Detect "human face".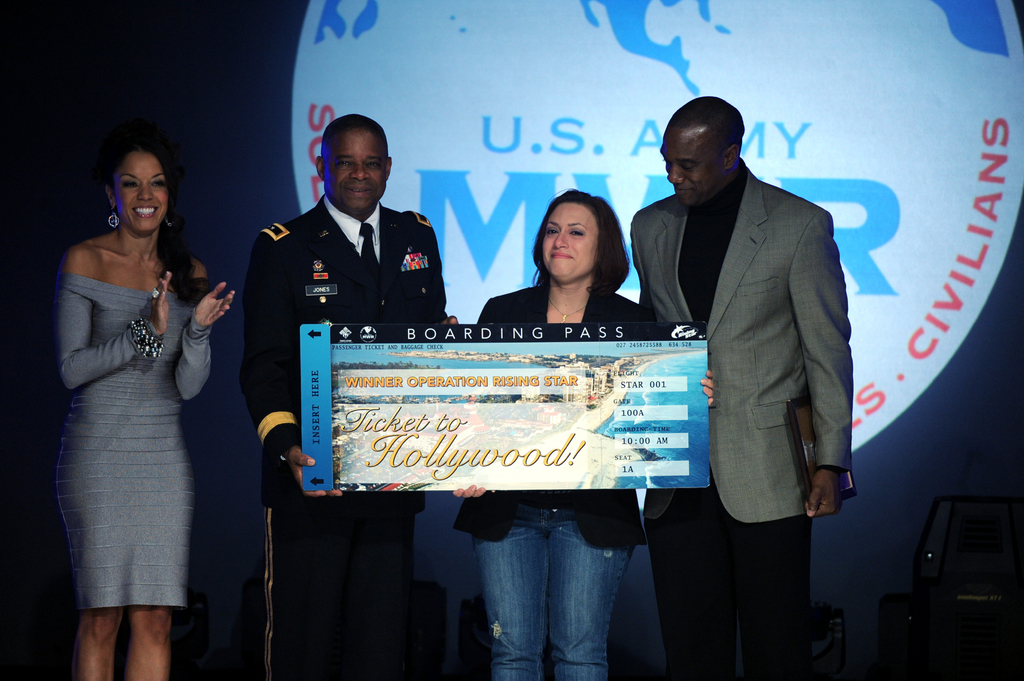
Detected at {"x1": 323, "y1": 129, "x2": 388, "y2": 212}.
